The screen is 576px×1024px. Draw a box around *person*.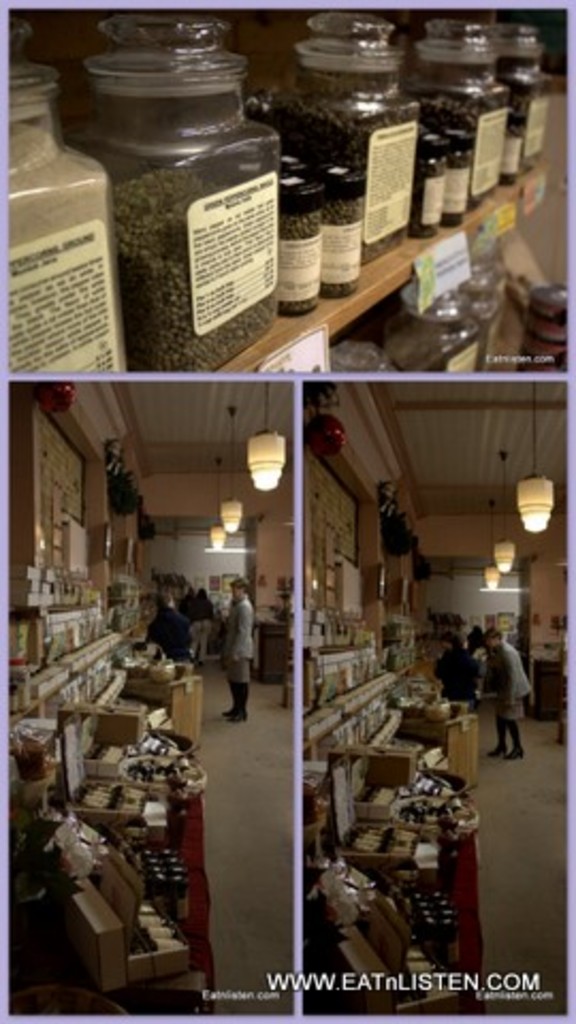
detection(186, 585, 215, 663).
